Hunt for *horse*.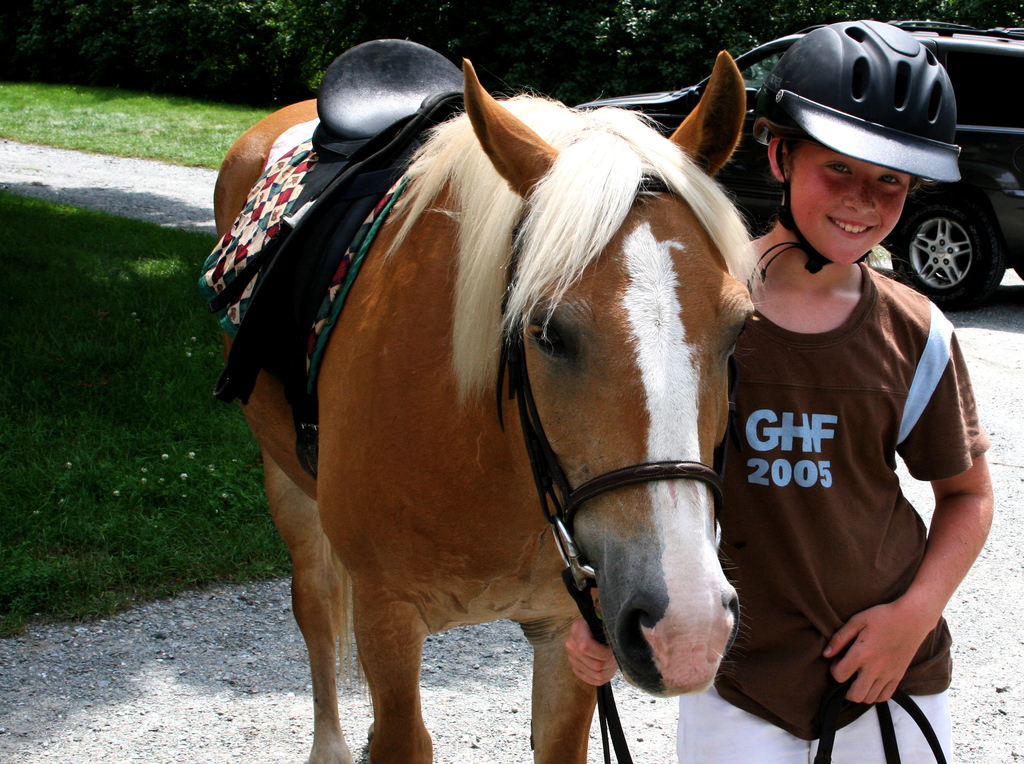
Hunted down at l=209, t=51, r=765, b=763.
